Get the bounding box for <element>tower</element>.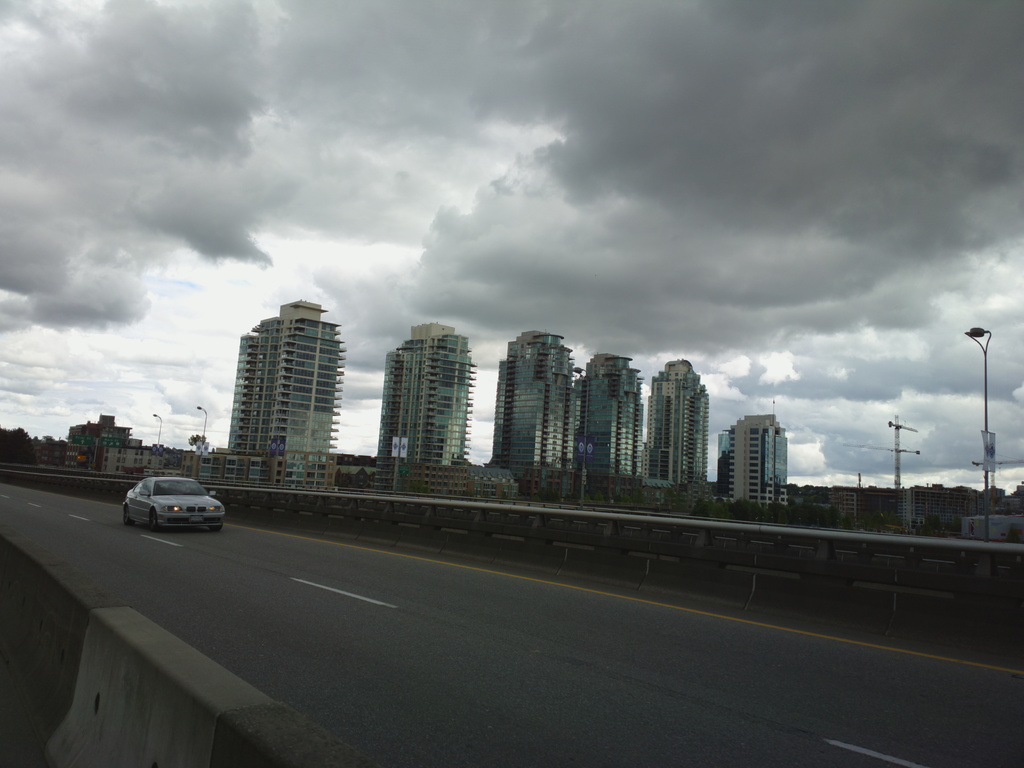
[left=202, top=286, right=349, bottom=482].
